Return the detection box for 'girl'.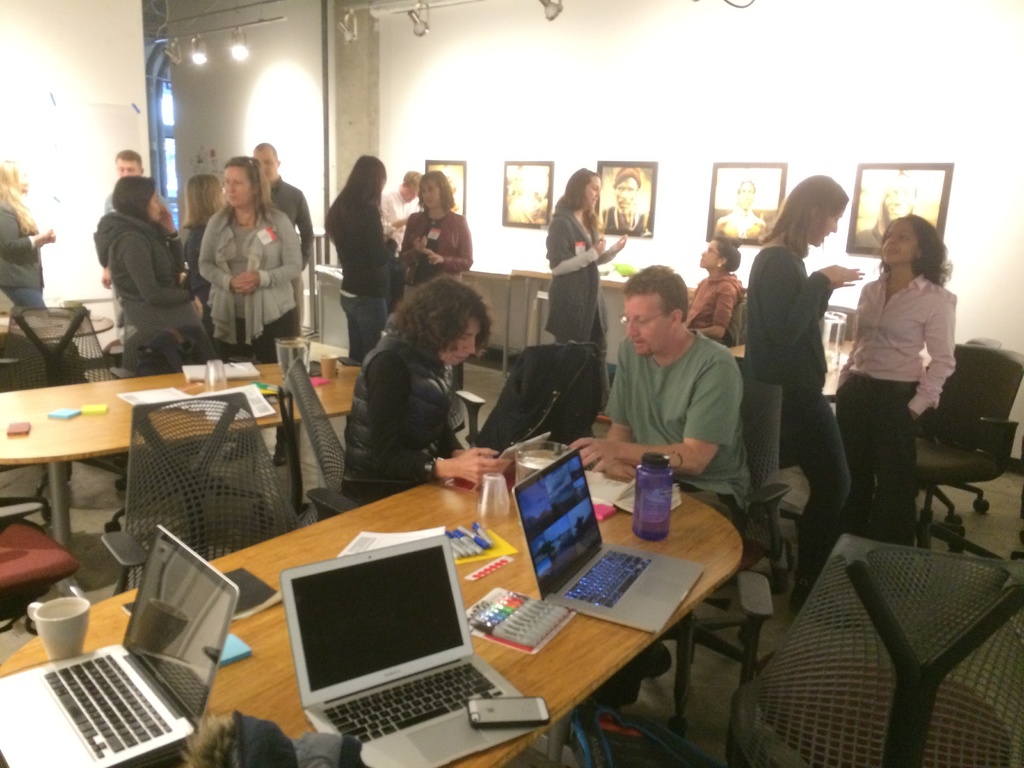
box(547, 168, 623, 413).
